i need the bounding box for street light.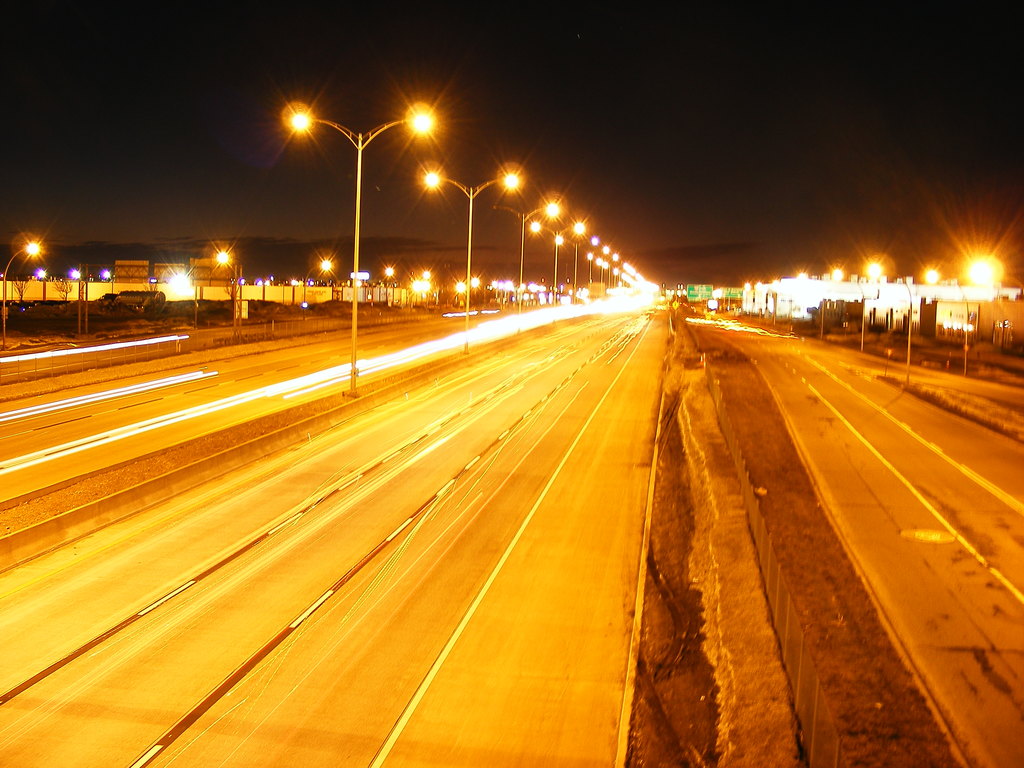
Here it is: (927, 264, 969, 381).
